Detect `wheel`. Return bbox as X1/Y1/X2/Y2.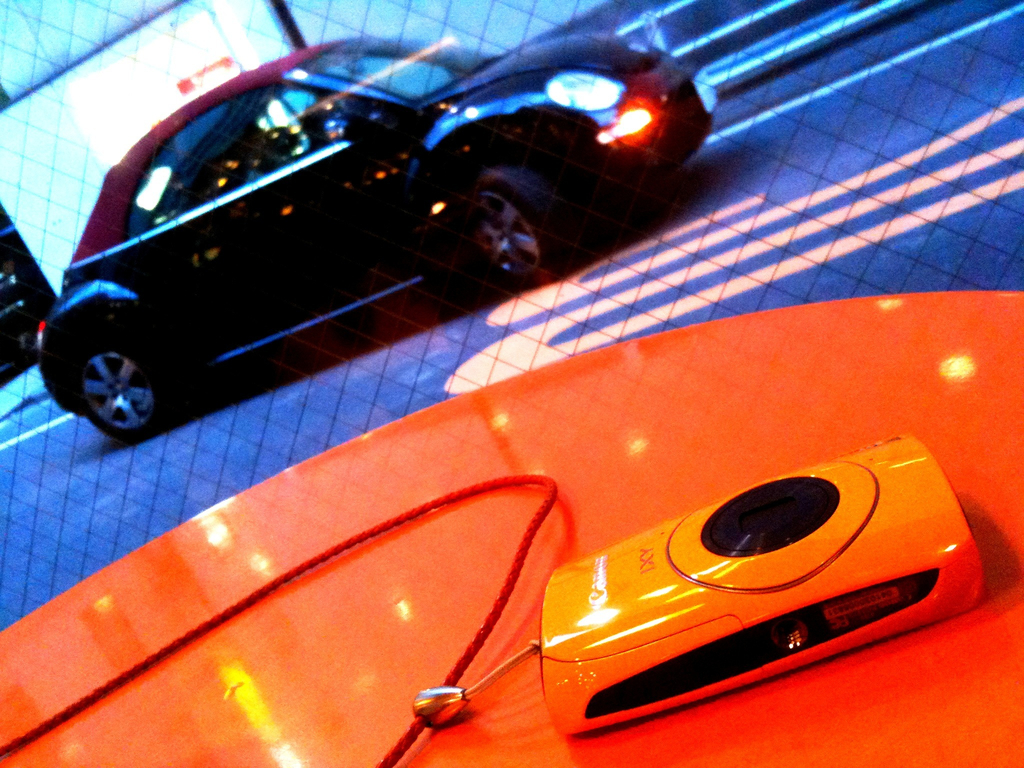
60/323/183/454.
